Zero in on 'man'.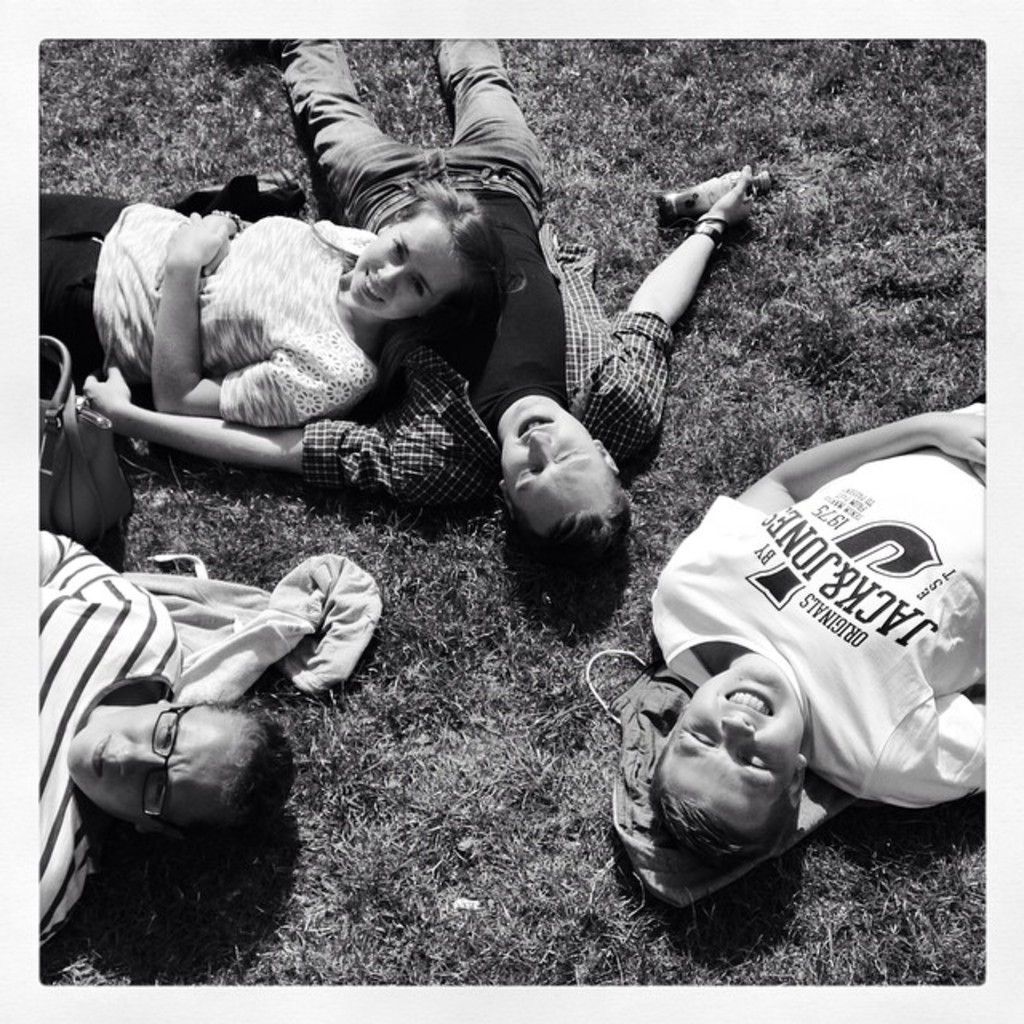
Zeroed in: {"left": 42, "top": 528, "right": 298, "bottom": 954}.
